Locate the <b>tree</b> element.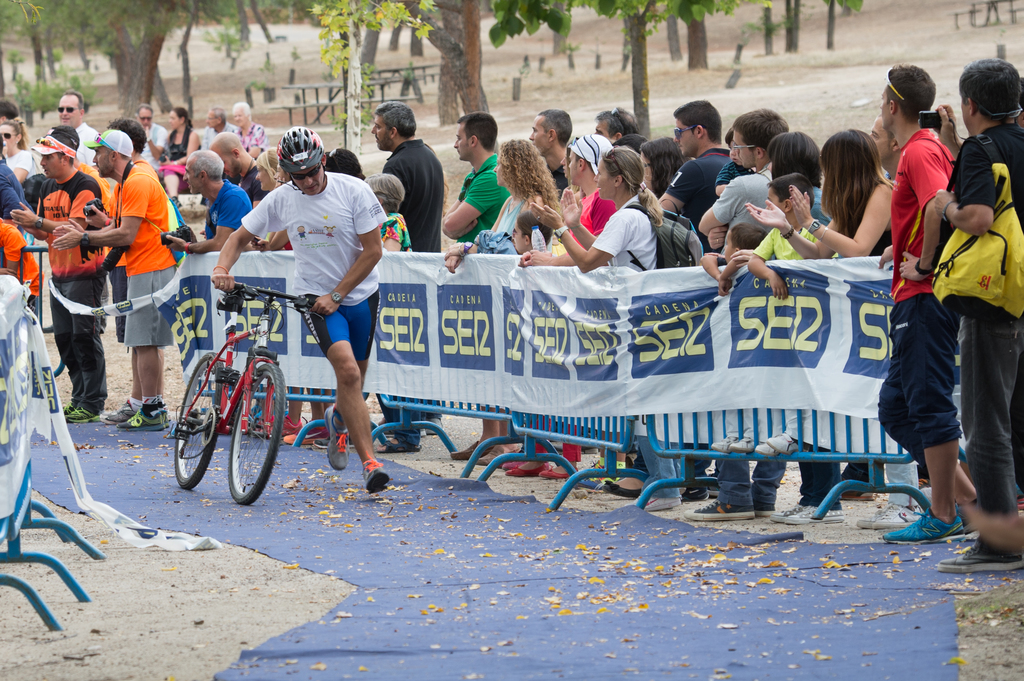
Element bbox: detection(0, 0, 47, 90).
